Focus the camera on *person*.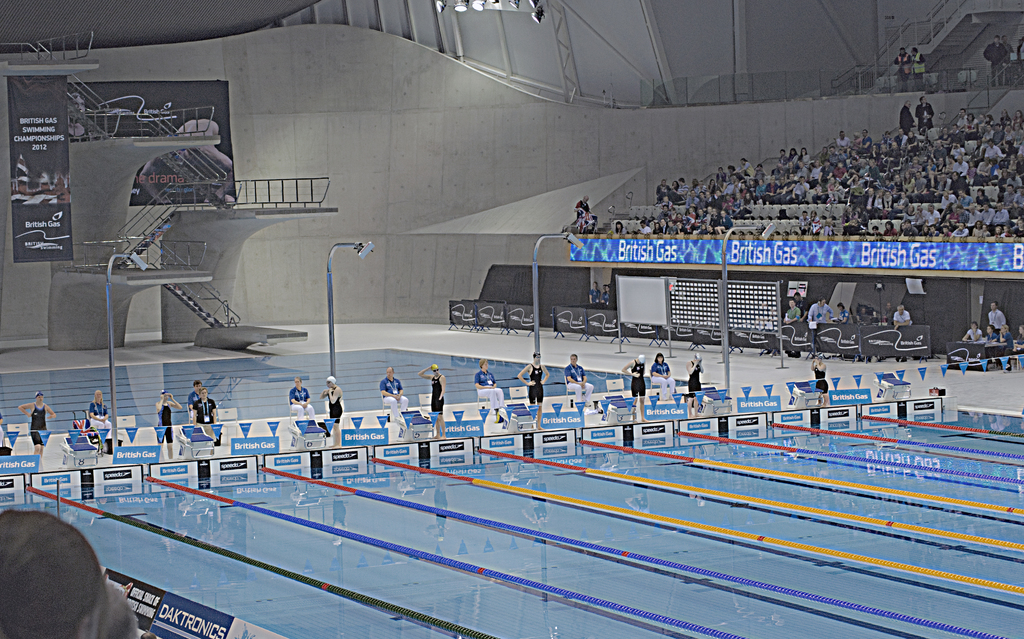
Focus region: locate(982, 33, 1007, 87).
